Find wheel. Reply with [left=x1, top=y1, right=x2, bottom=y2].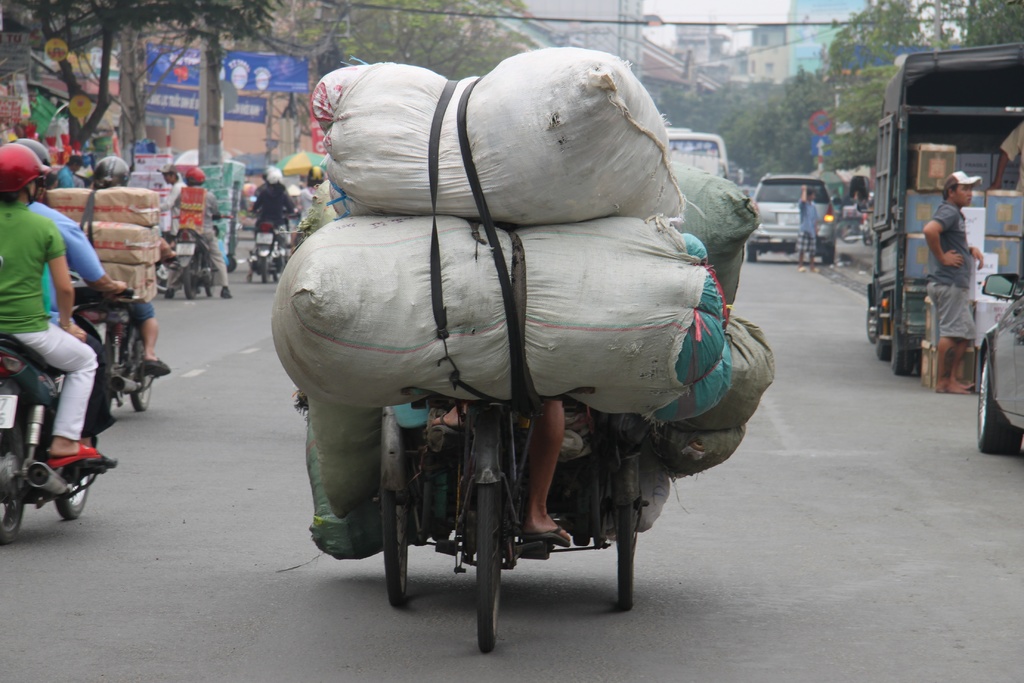
[left=260, top=252, right=273, bottom=283].
